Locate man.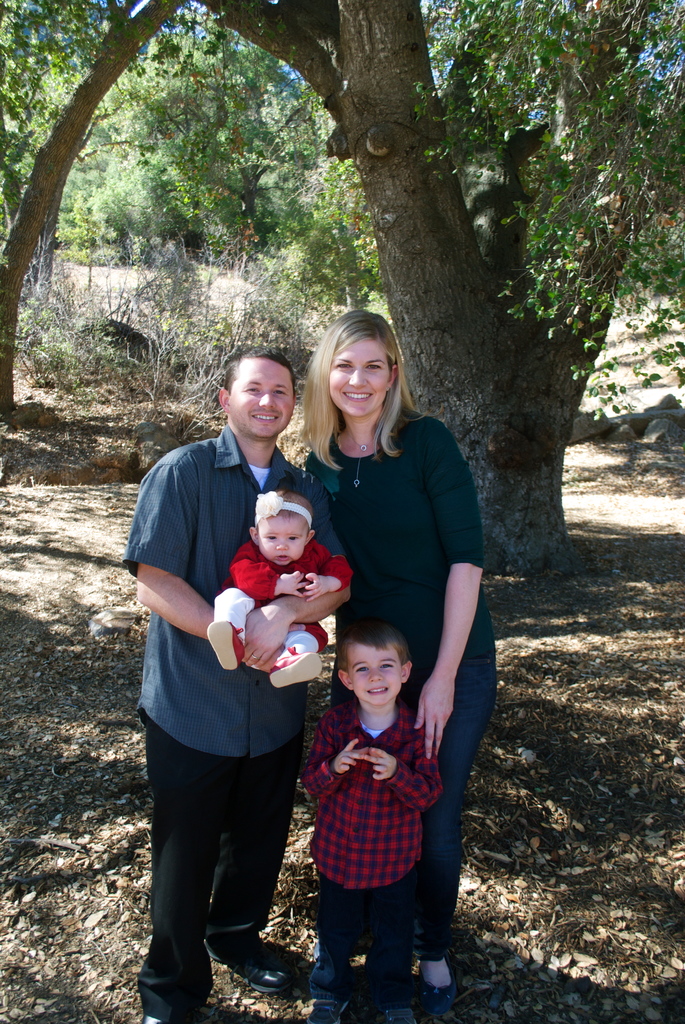
Bounding box: region(122, 349, 345, 1020).
